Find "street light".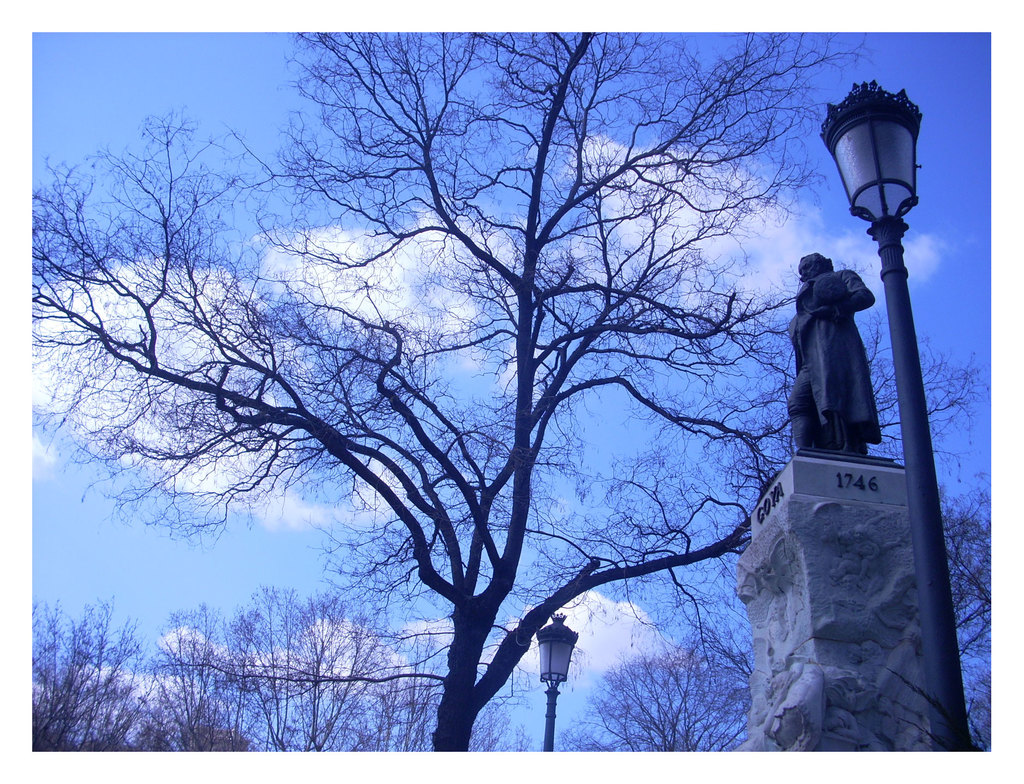
region(531, 610, 583, 760).
